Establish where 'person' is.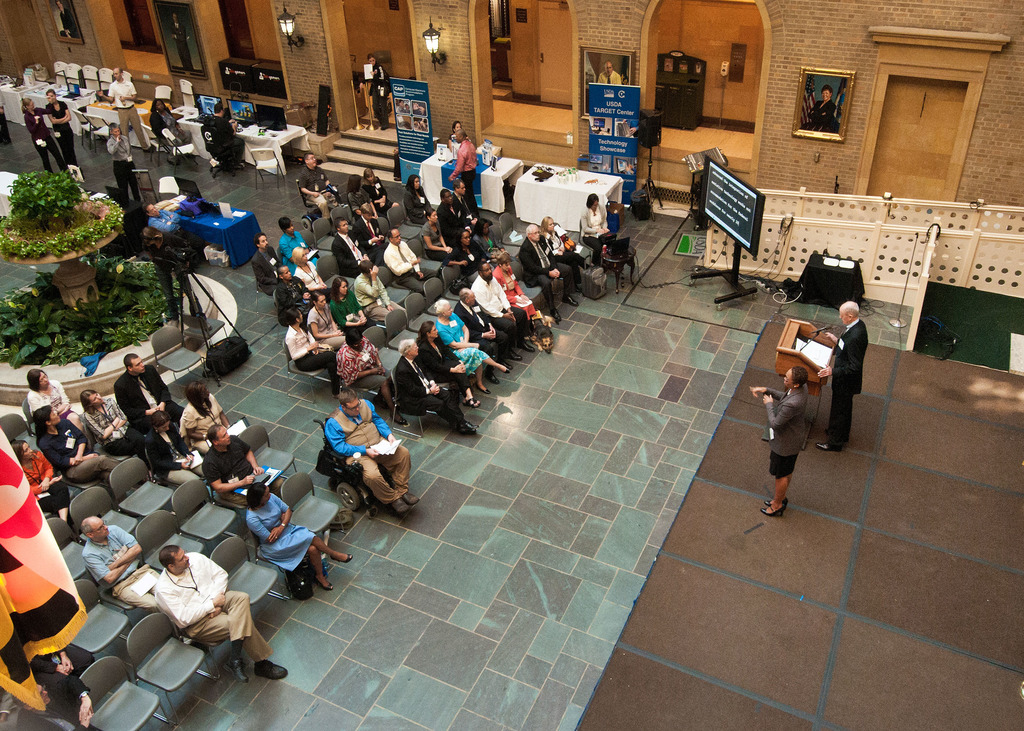
Established at (152,93,193,170).
